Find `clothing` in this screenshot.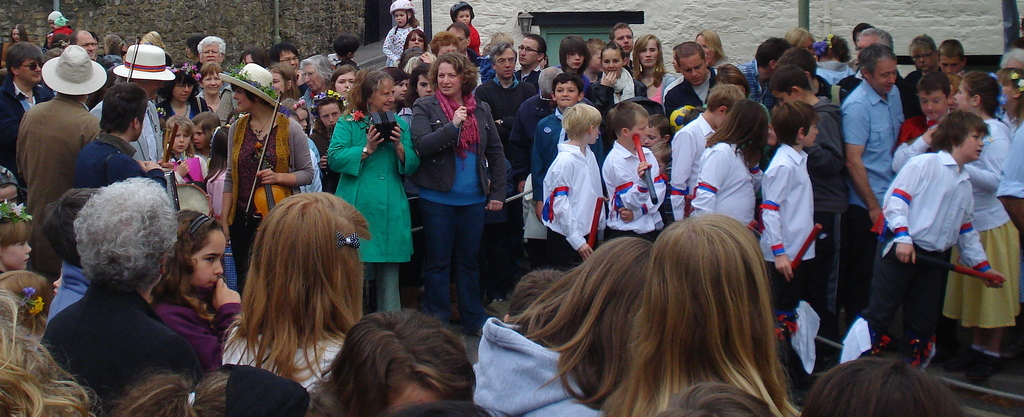
The bounding box for `clothing` is {"left": 7, "top": 93, "right": 98, "bottom": 214}.
